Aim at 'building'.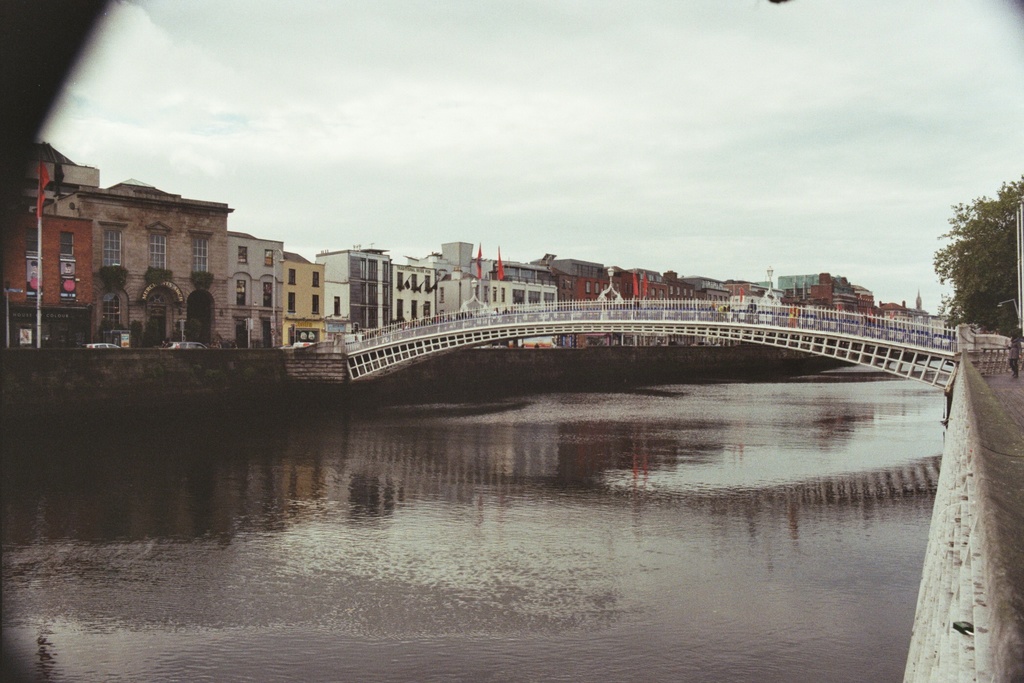
Aimed at {"x1": 282, "y1": 251, "x2": 320, "y2": 340}.
